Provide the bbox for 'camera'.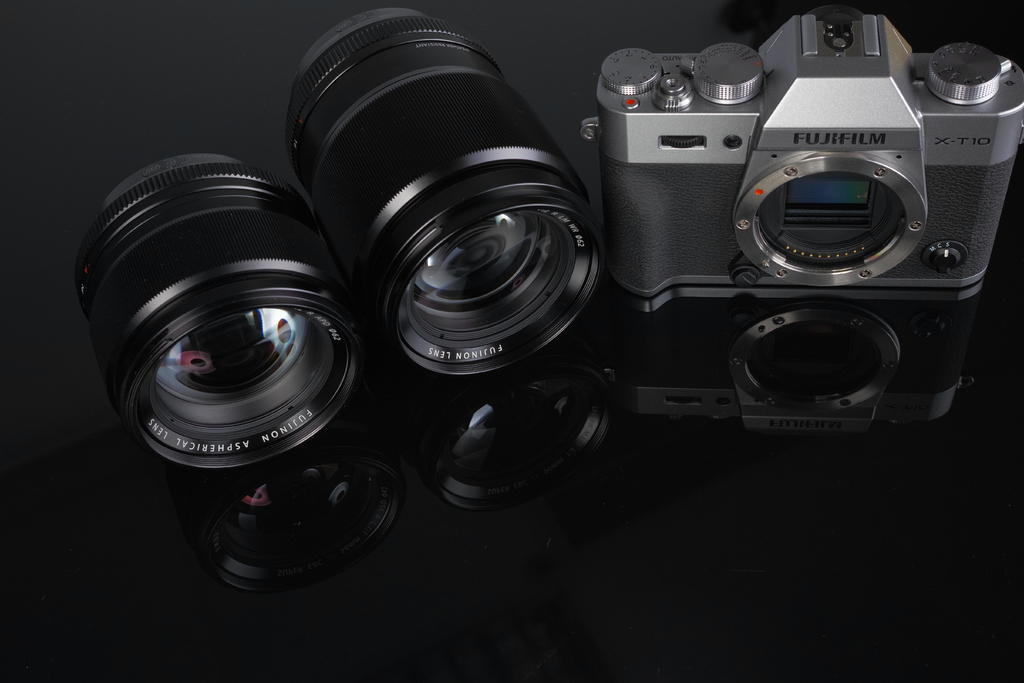
x1=284, y1=3, x2=598, y2=382.
